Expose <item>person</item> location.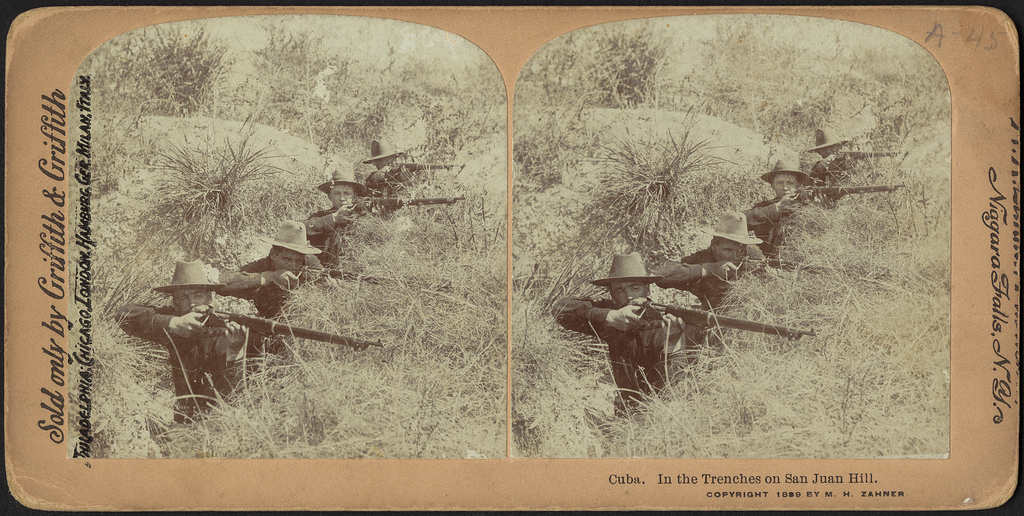
Exposed at (305,157,388,265).
